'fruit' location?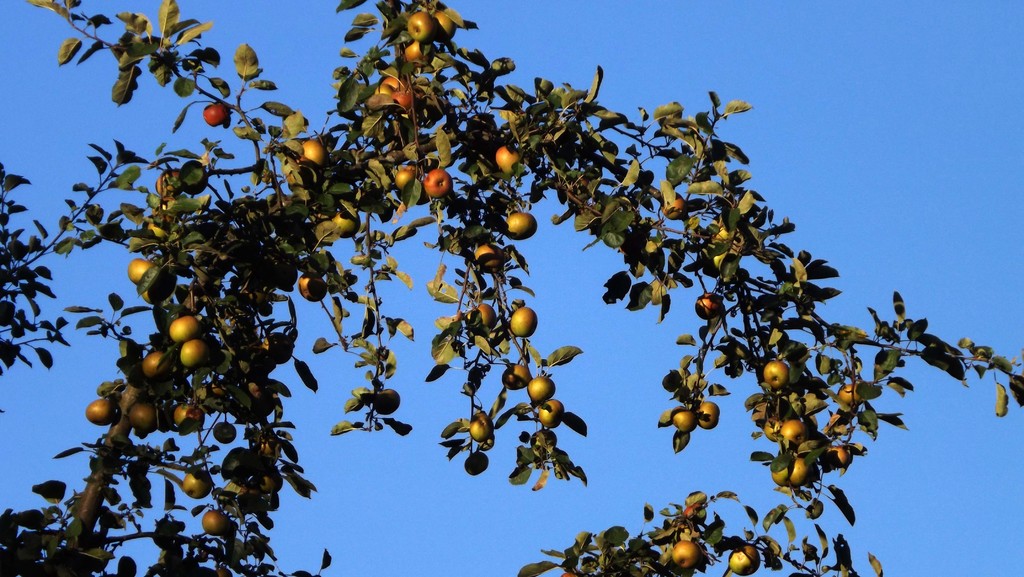
(212, 419, 236, 442)
